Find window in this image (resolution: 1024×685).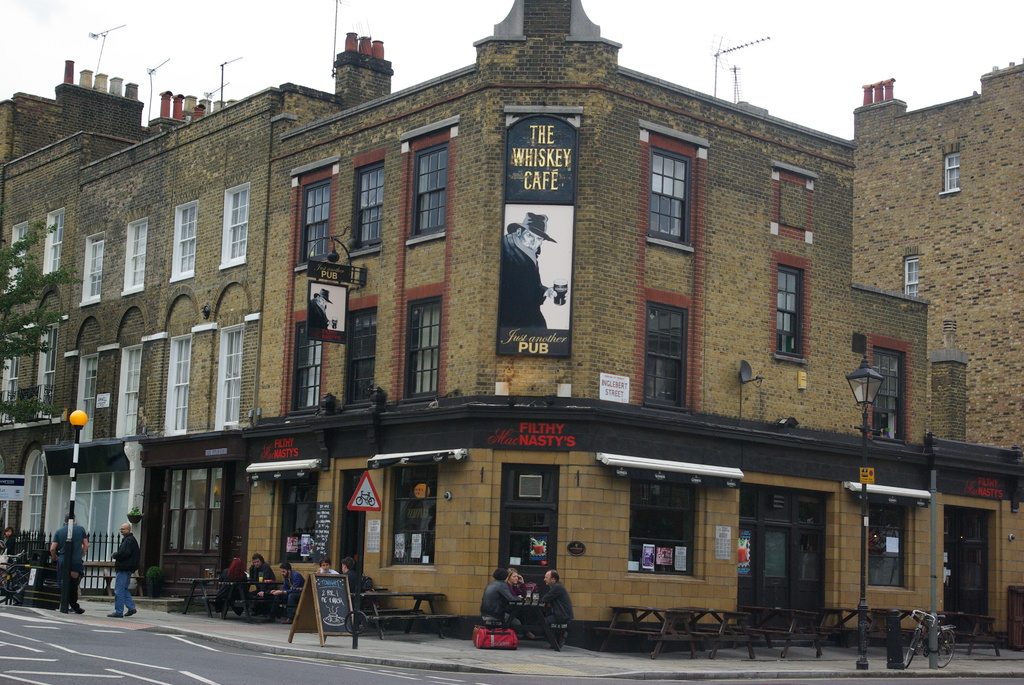
region(404, 111, 460, 246).
